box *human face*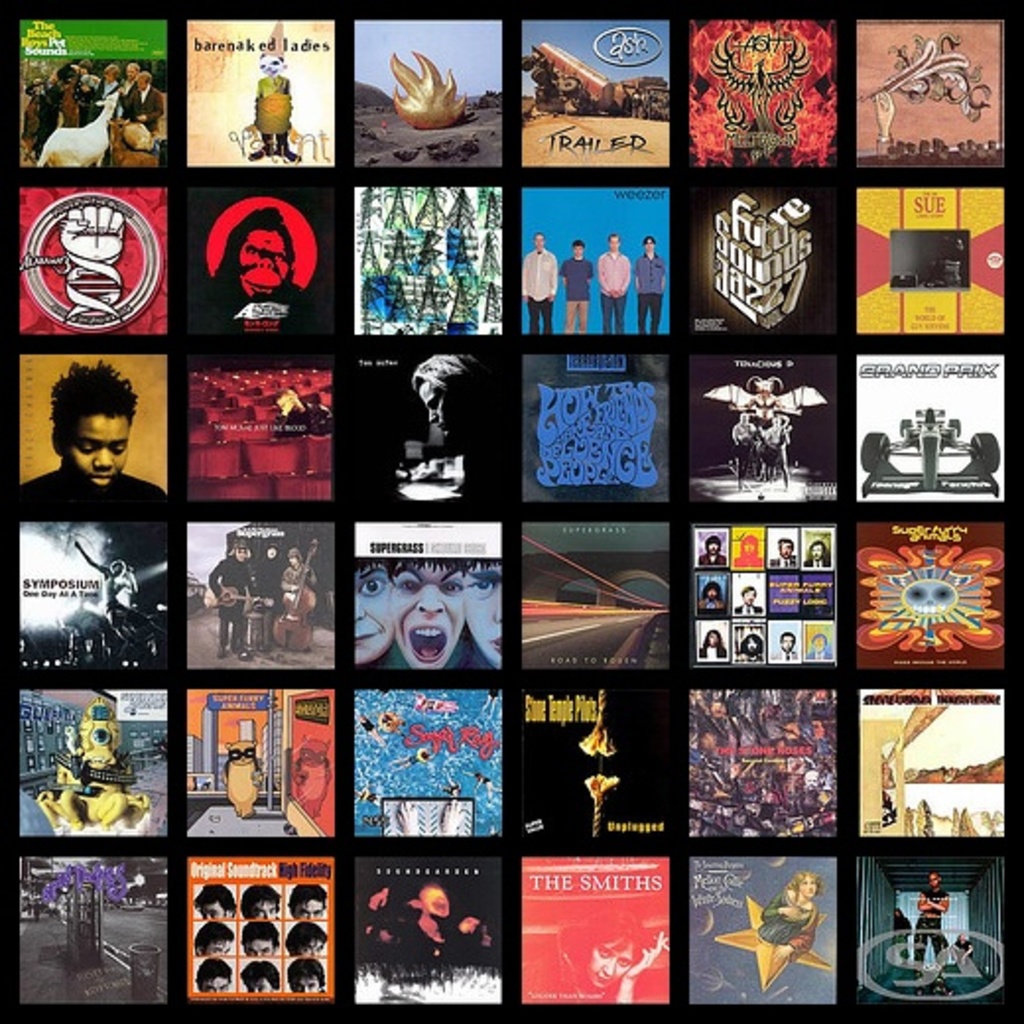
pyautogui.locateOnScreen(605, 232, 622, 248)
